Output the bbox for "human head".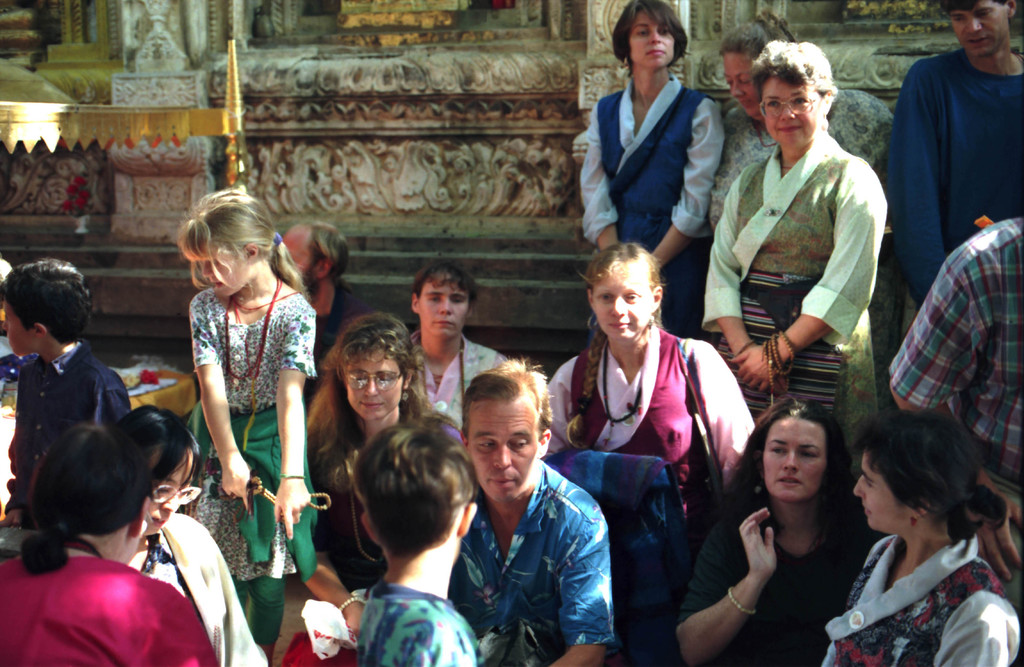
pyautogui.locateOnScreen(586, 244, 662, 340).
